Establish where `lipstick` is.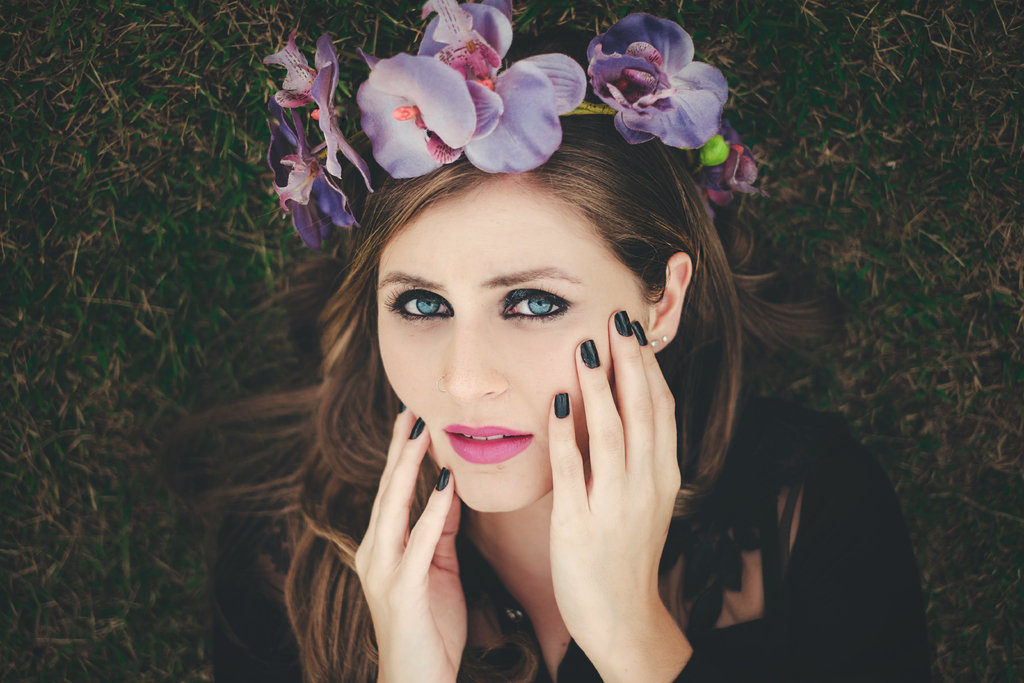
Established at 444 422 531 461.
